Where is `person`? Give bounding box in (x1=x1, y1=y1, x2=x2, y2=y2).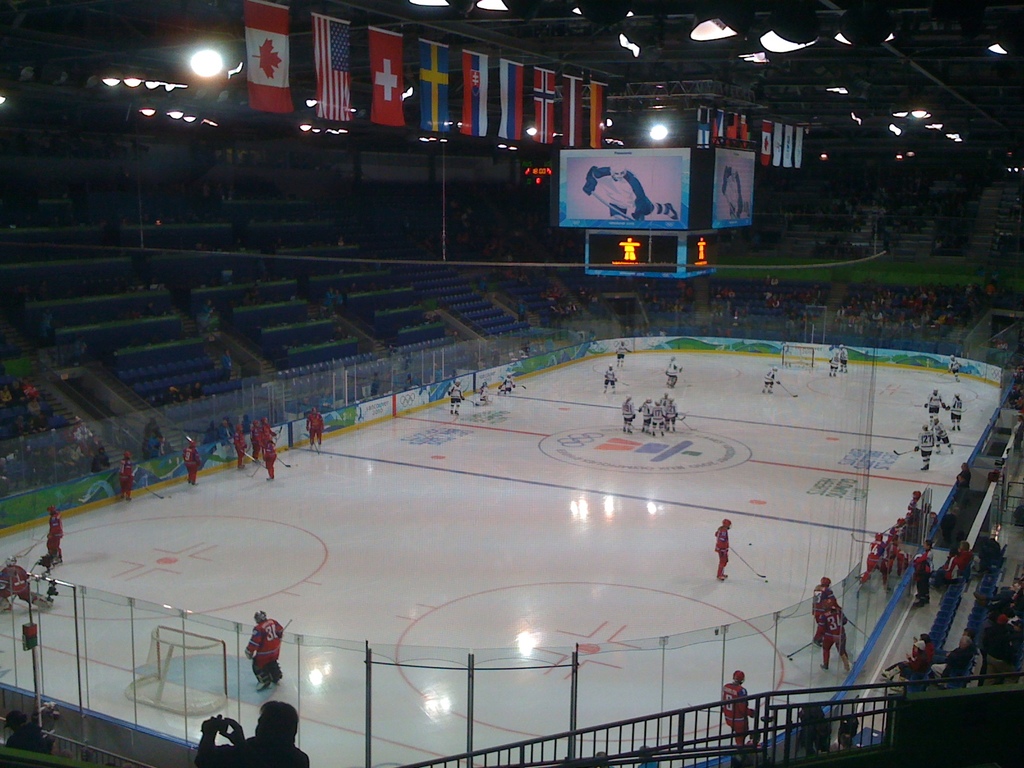
(x1=886, y1=520, x2=909, y2=575).
